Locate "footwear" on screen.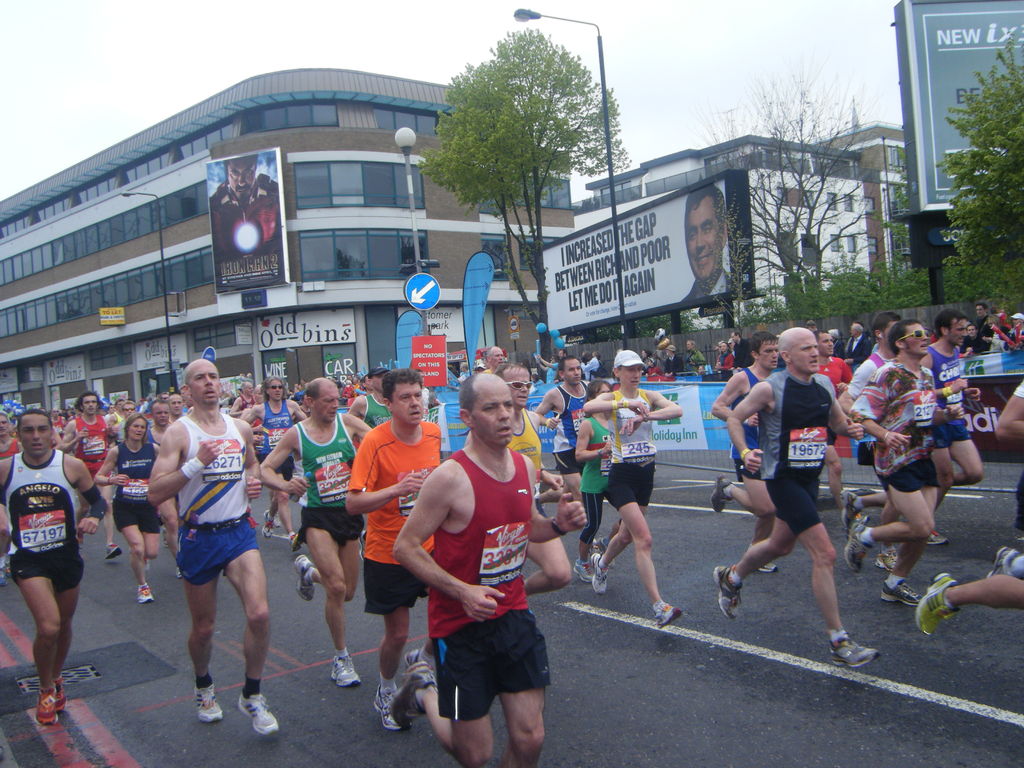
On screen at select_region(137, 583, 154, 604).
